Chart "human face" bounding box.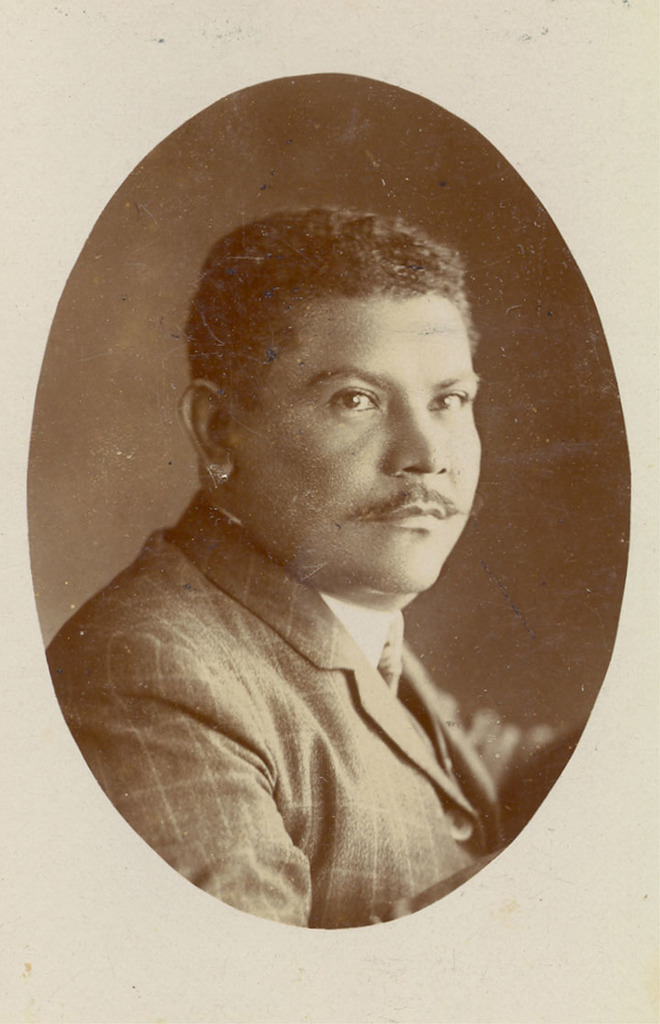
Charted: detection(198, 230, 507, 600).
